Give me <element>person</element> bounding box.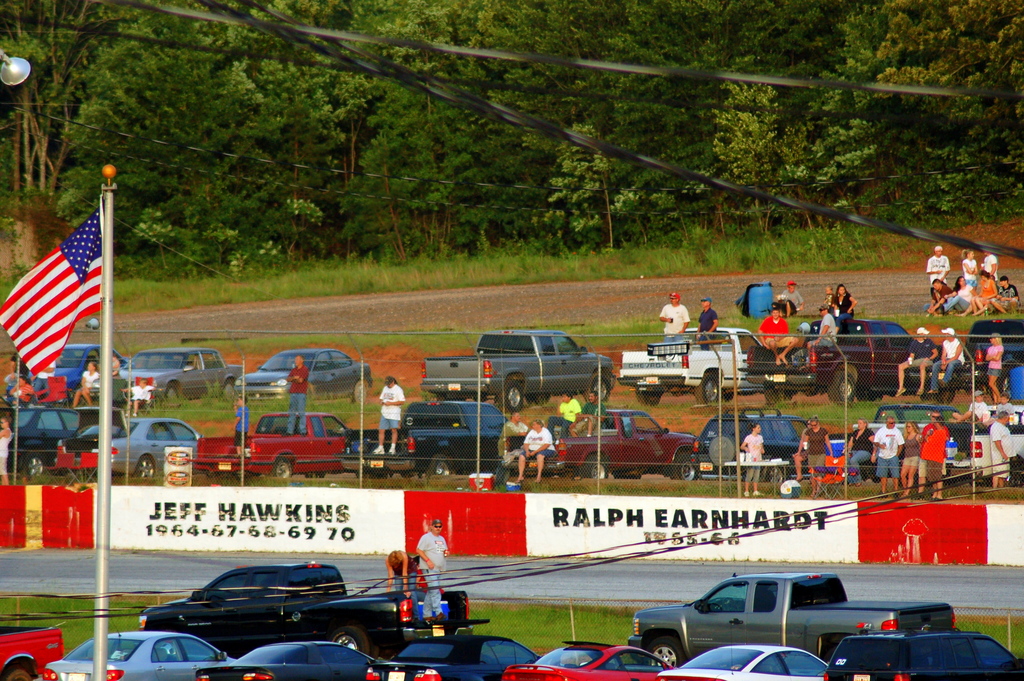
<box>573,389,609,441</box>.
